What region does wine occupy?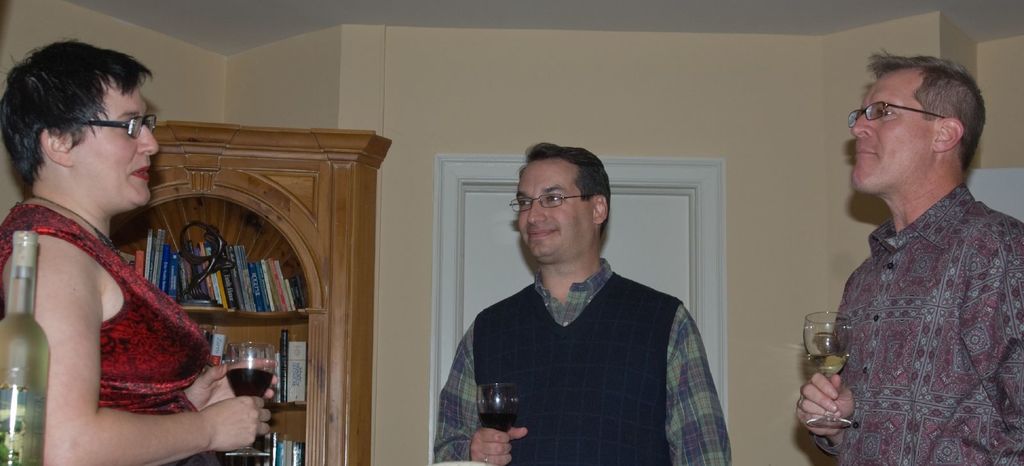
0 229 50 465.
